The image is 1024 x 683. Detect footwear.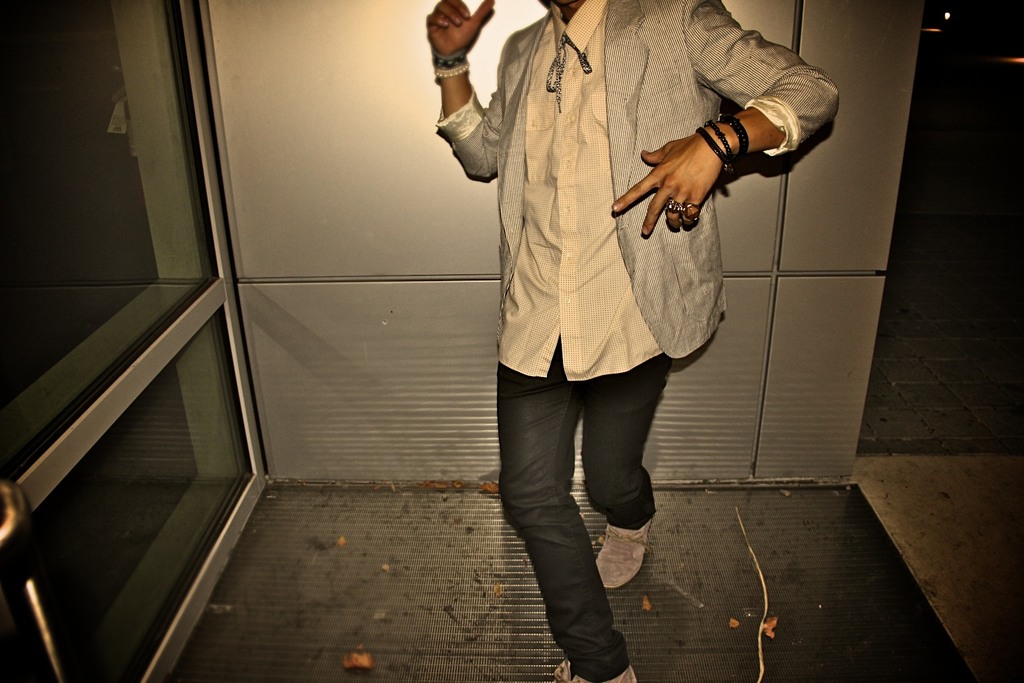
Detection: (548,663,643,682).
